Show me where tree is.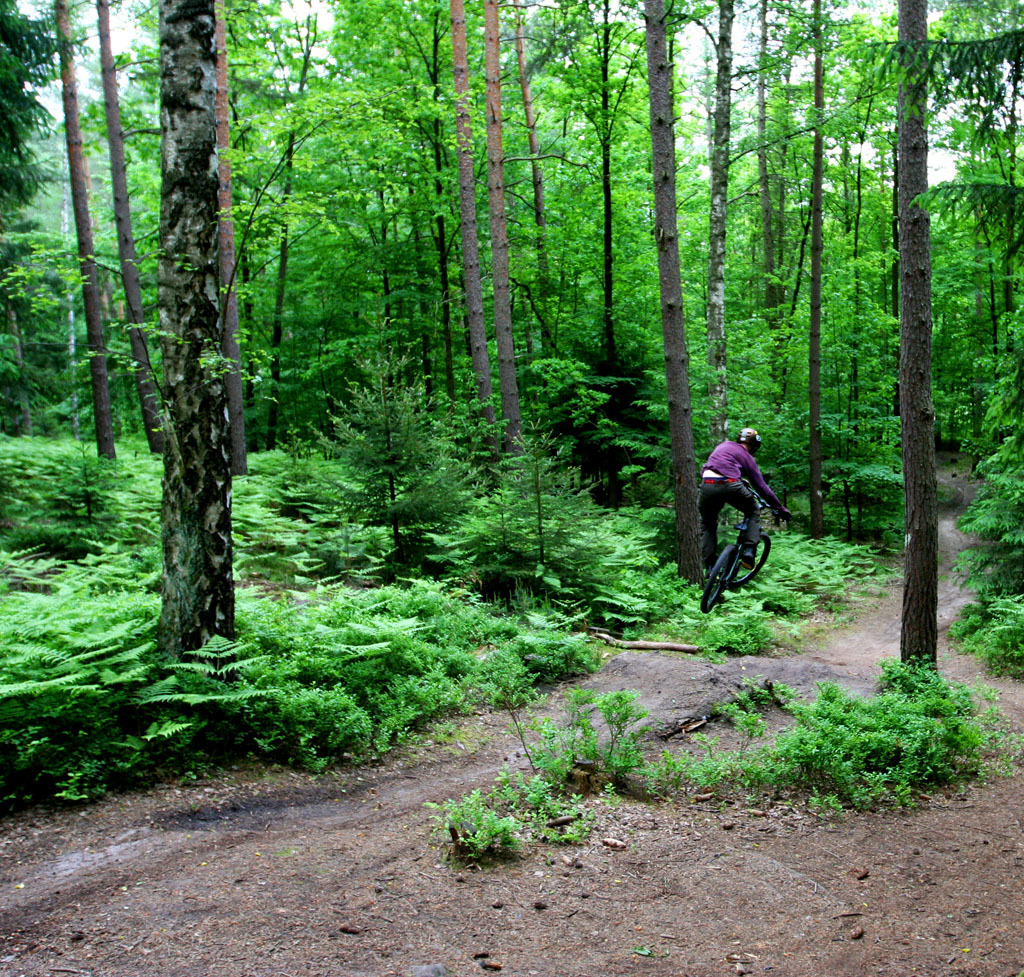
tree is at Rect(812, 0, 1023, 675).
